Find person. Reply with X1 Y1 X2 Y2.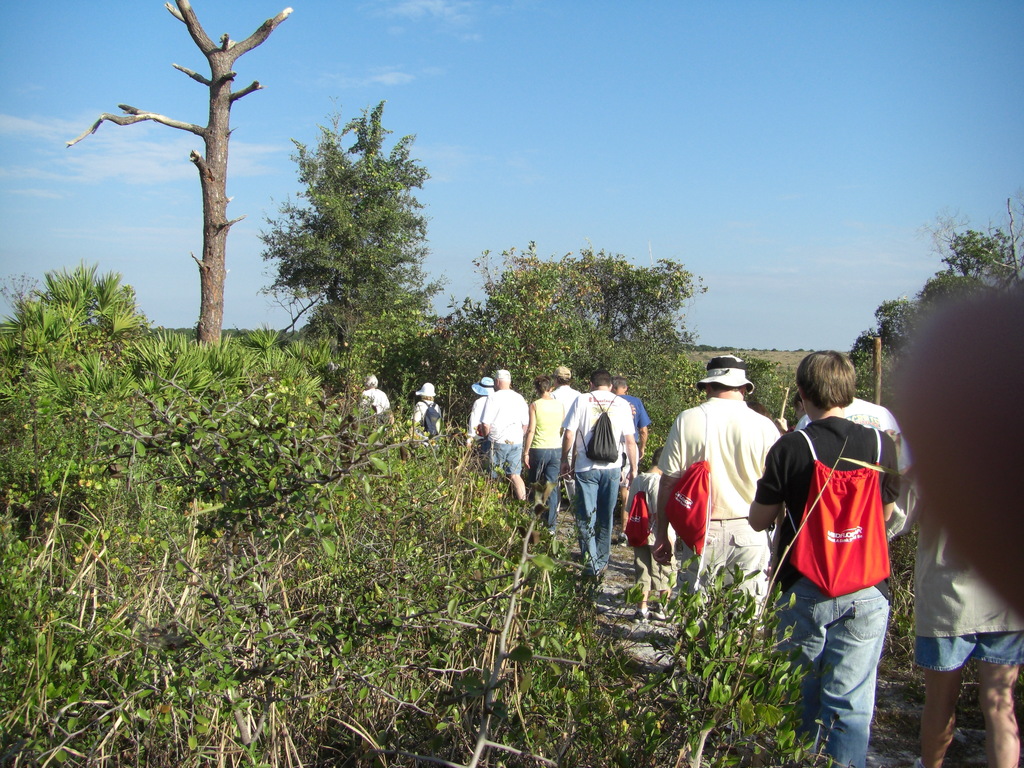
747 355 893 765.
